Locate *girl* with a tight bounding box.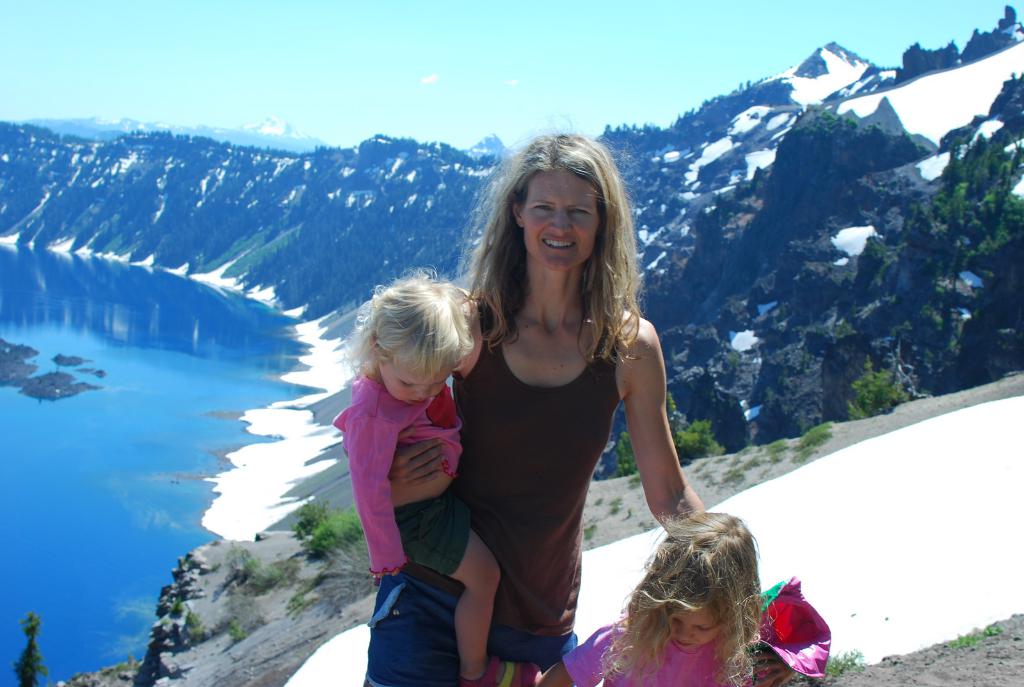
(529, 505, 830, 686).
